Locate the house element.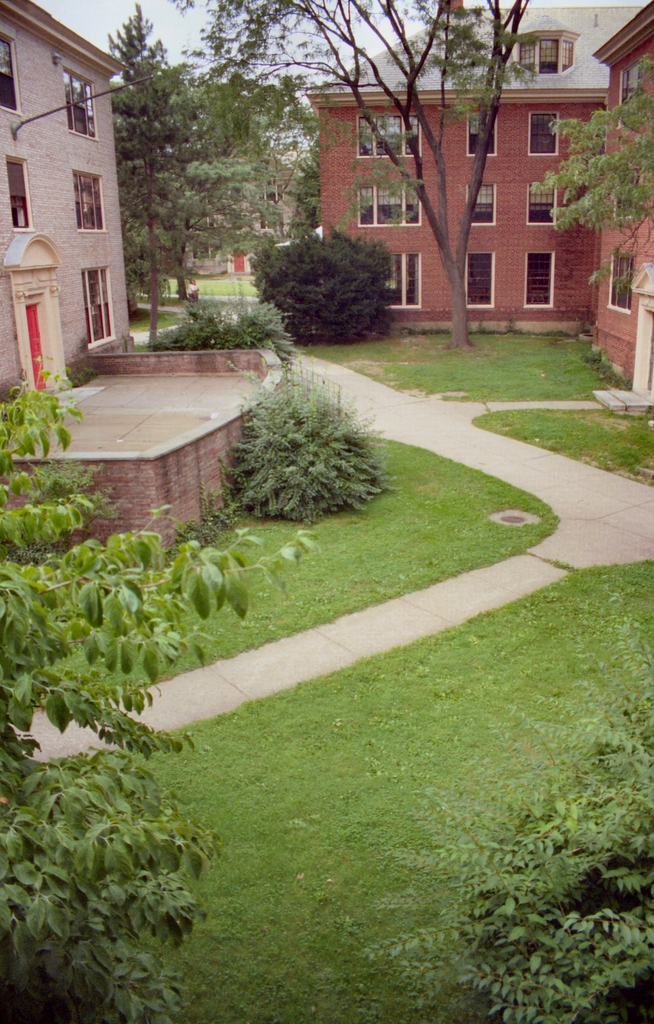
Element bbox: crop(590, 3, 653, 364).
